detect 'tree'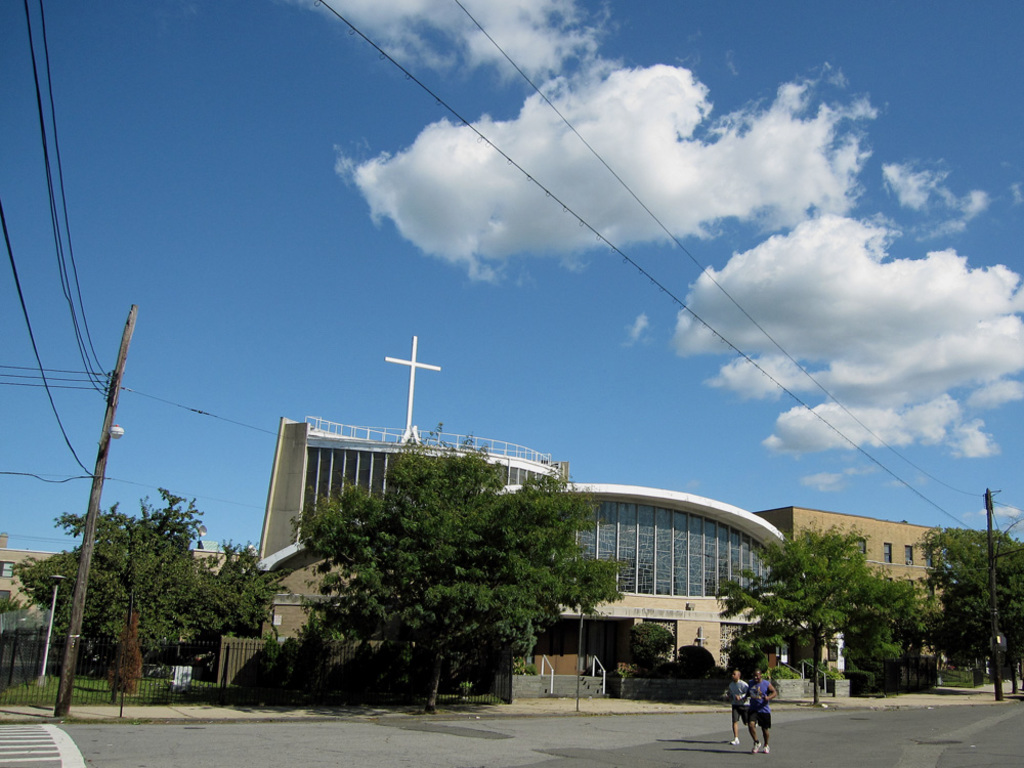
(left=924, top=523, right=1023, bottom=681)
